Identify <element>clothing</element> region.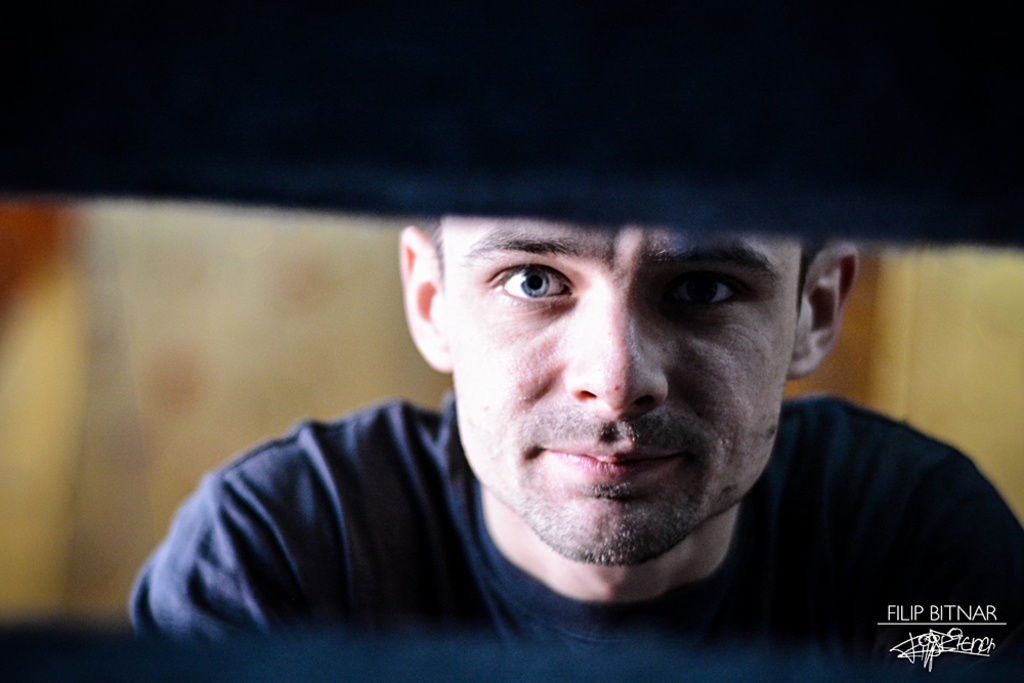
Region: {"left": 95, "top": 261, "right": 996, "bottom": 667}.
